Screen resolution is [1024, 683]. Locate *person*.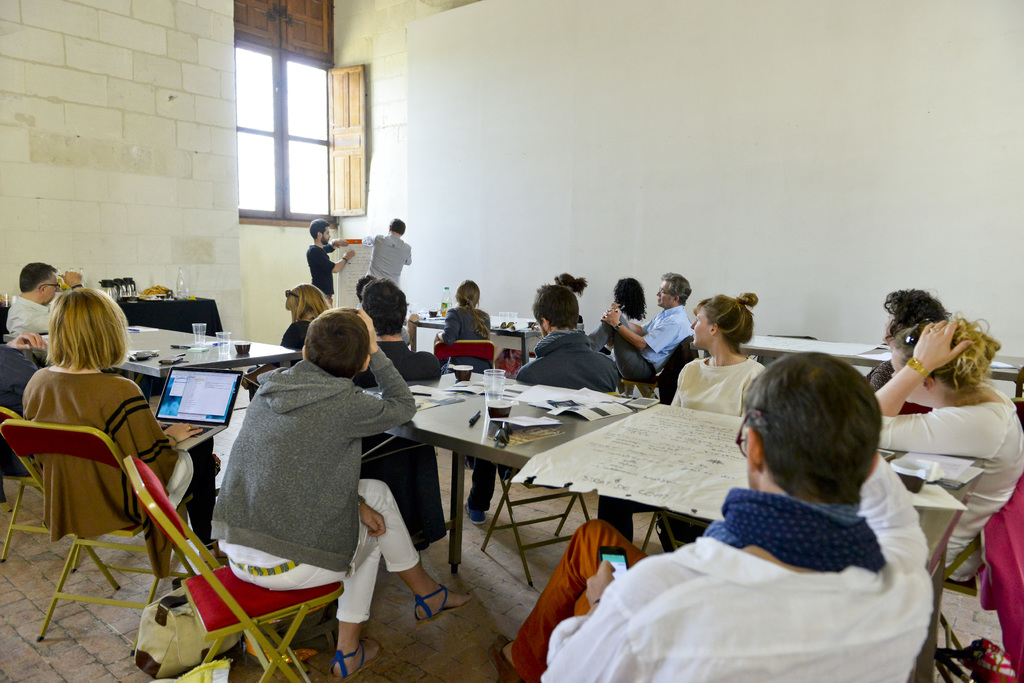
<box>601,277,648,352</box>.
